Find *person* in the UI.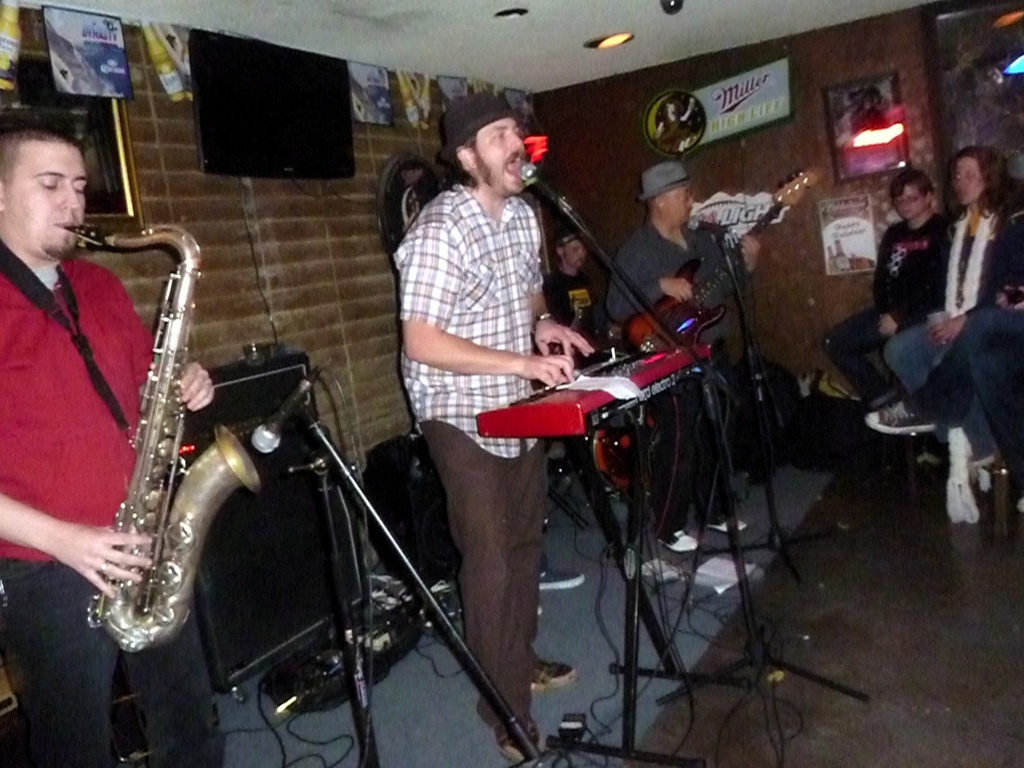
UI element at [left=861, top=143, right=1018, bottom=475].
